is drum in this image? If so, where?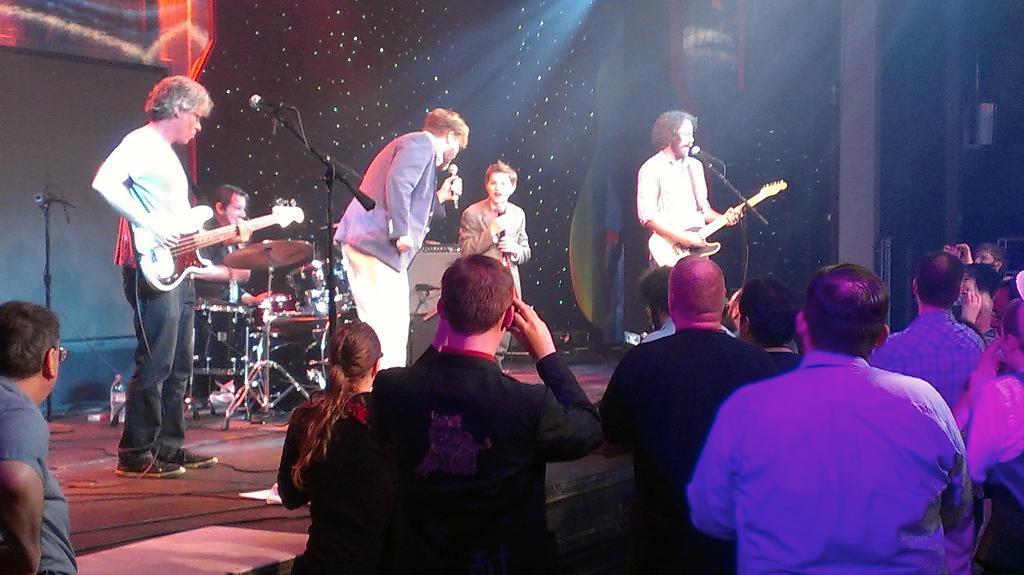
Yes, at 191,304,268,380.
